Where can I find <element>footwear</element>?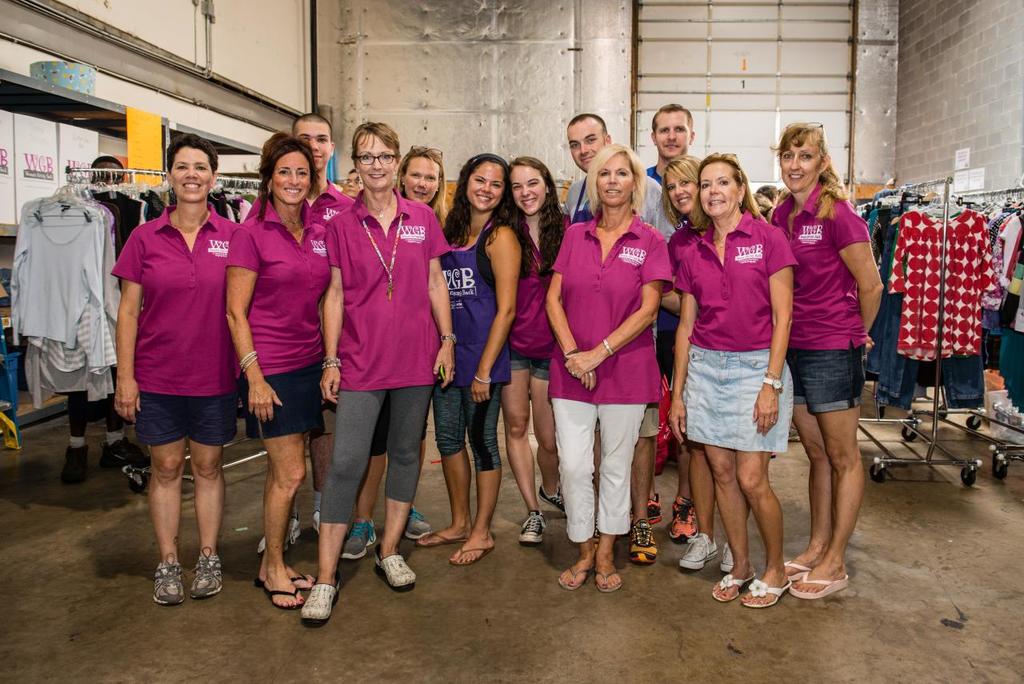
You can find it at [721, 540, 731, 572].
